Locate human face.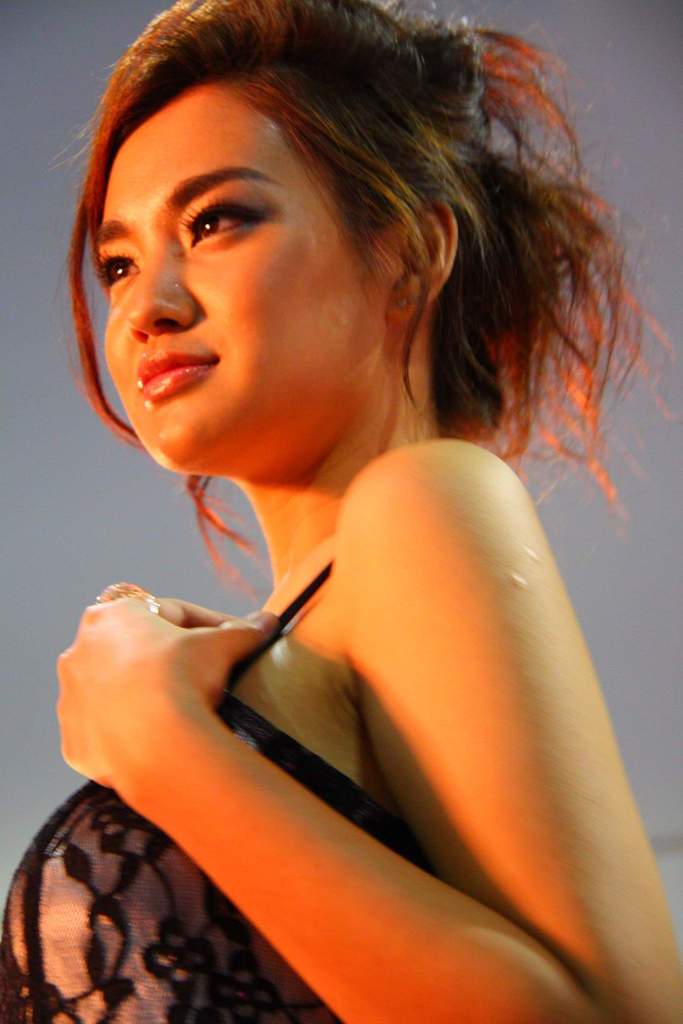
Bounding box: region(92, 74, 393, 475).
